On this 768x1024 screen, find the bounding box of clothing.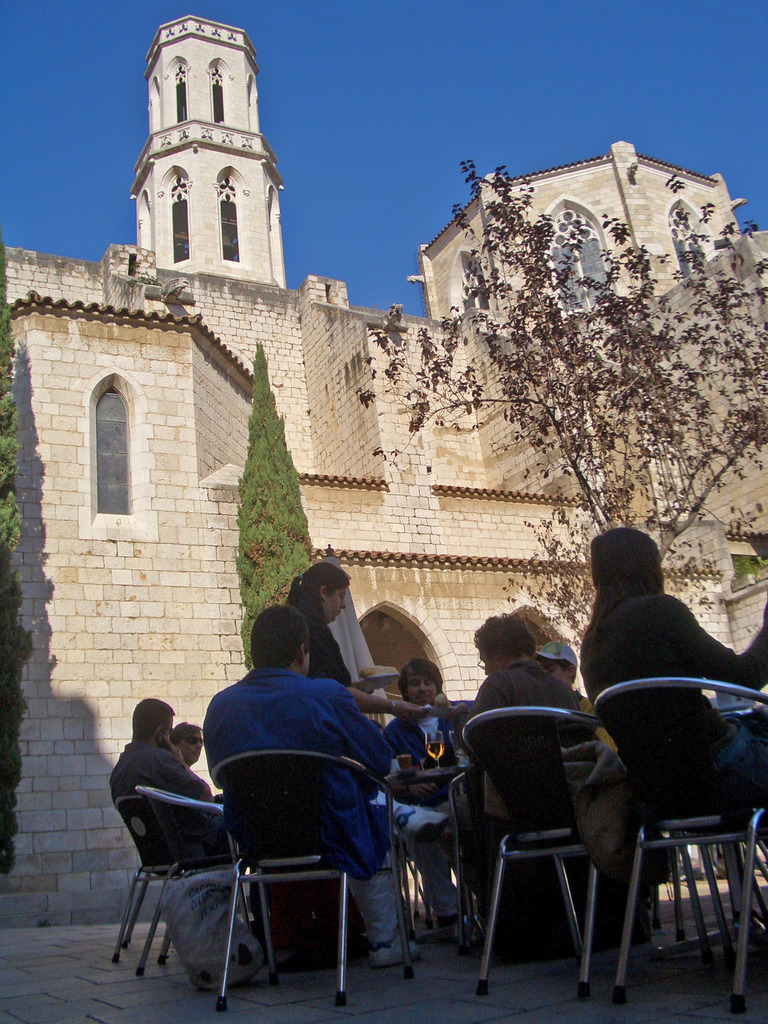
Bounding box: BBox(112, 742, 231, 868).
